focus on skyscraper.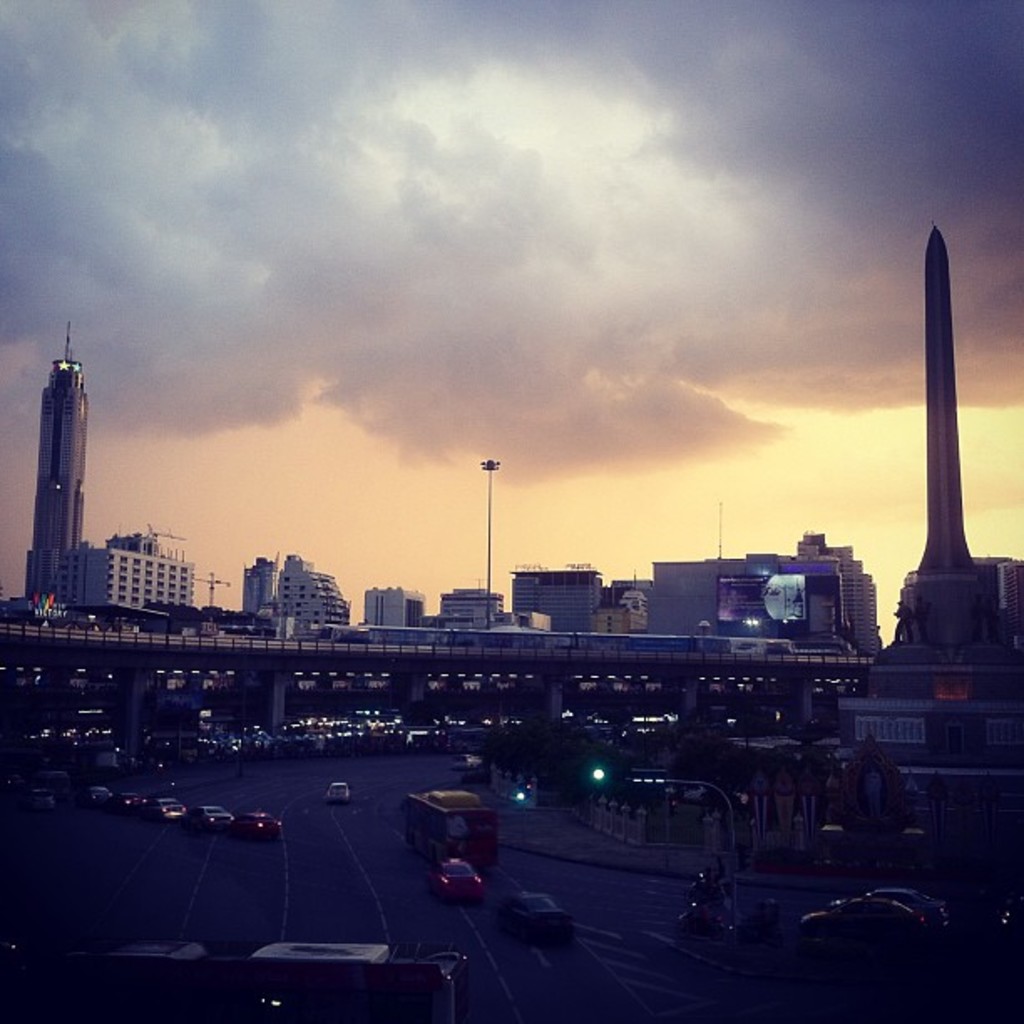
Focused at left=786, top=540, right=873, bottom=641.
